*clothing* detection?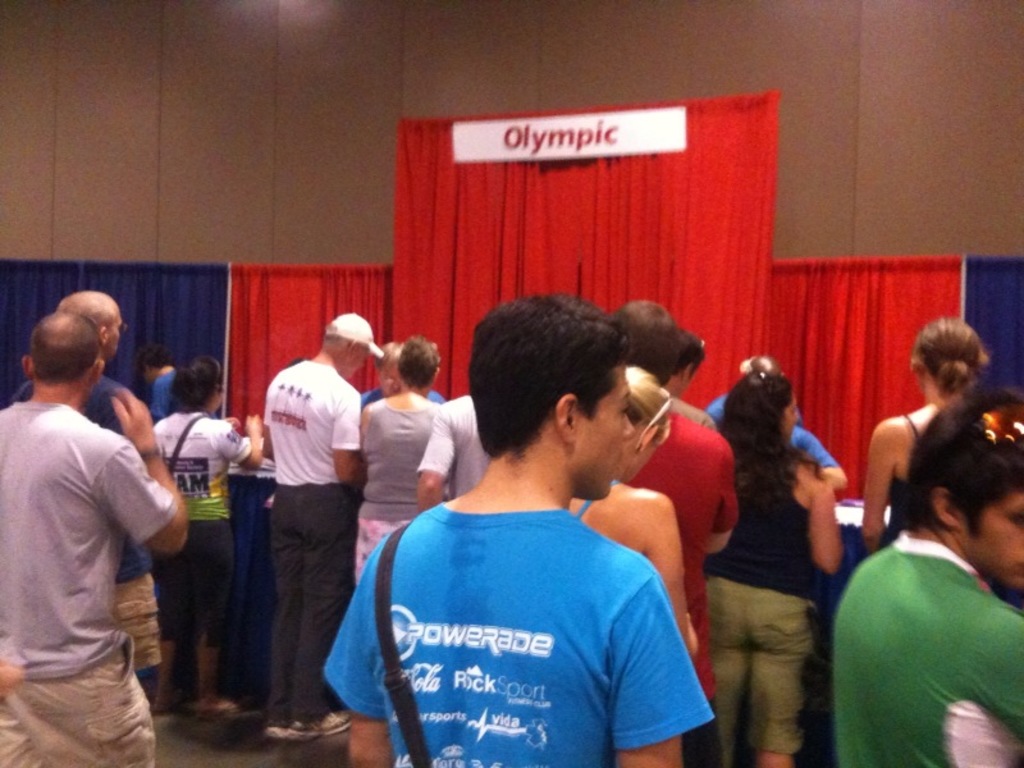
bbox=(269, 346, 355, 731)
